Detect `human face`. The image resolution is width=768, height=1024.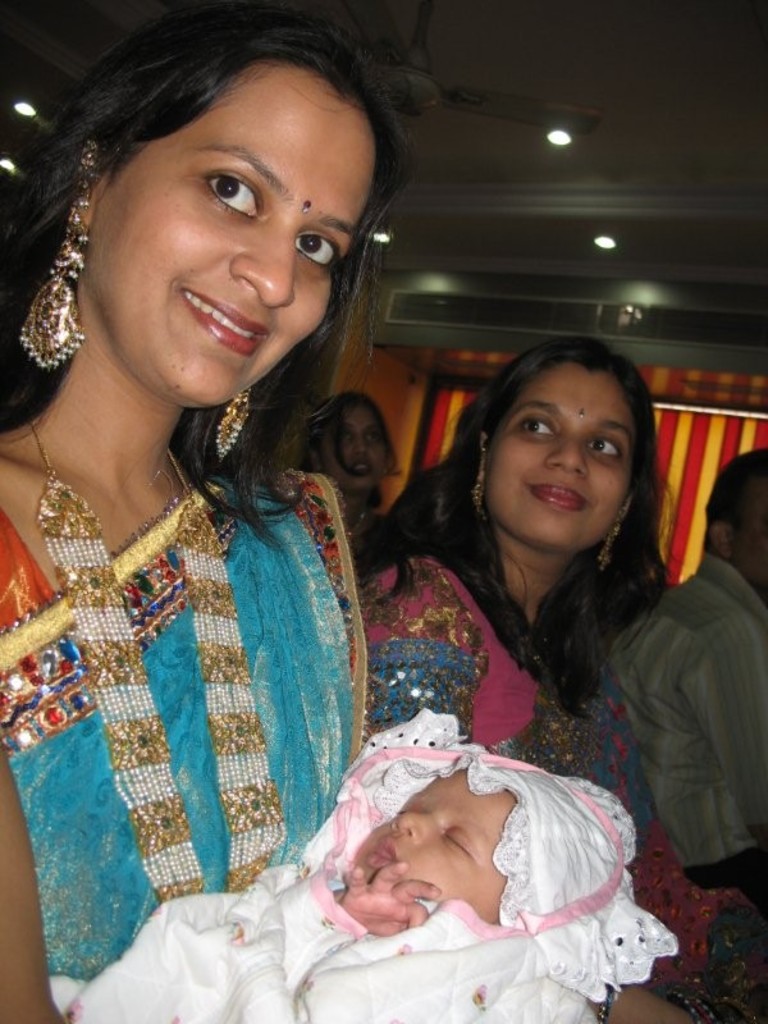
503,369,635,548.
